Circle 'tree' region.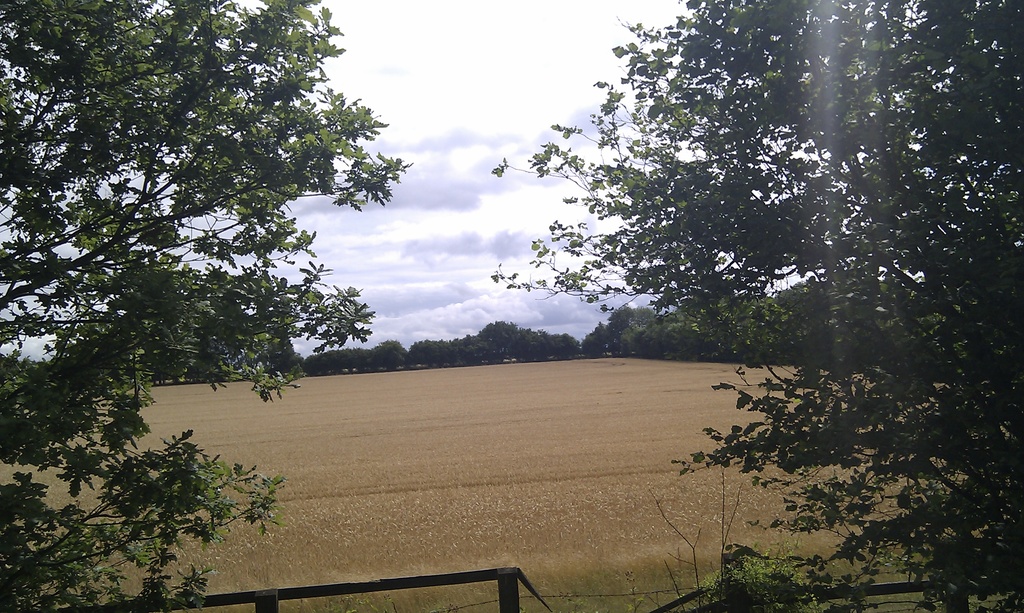
Region: (x1=489, y1=320, x2=512, y2=359).
